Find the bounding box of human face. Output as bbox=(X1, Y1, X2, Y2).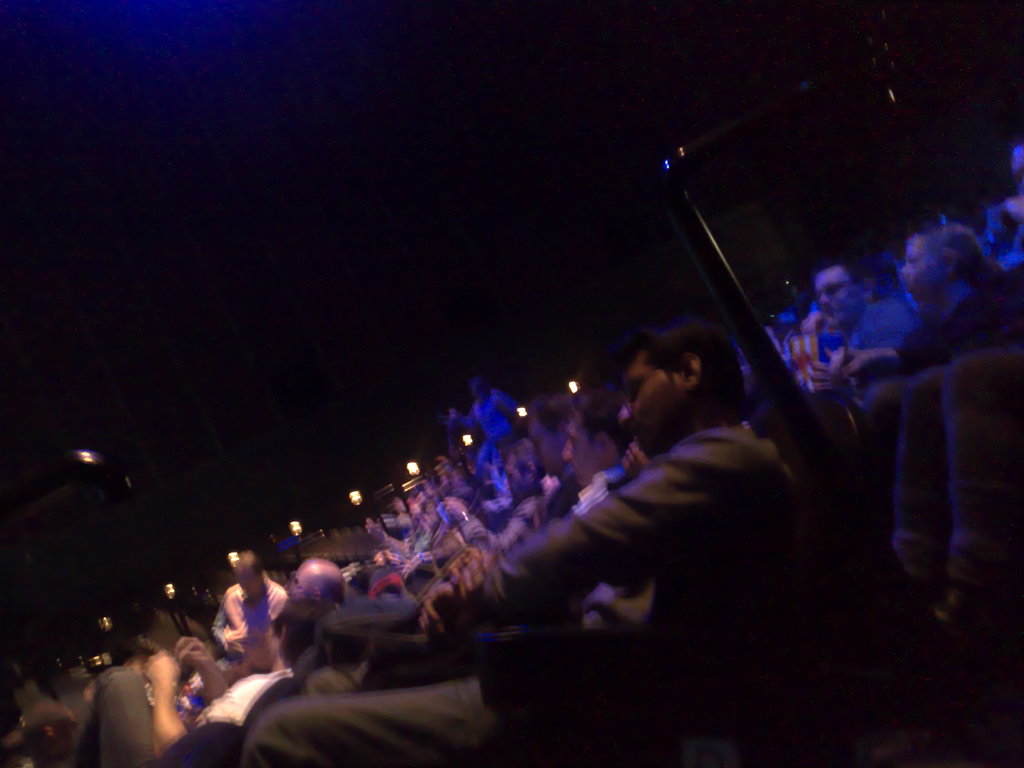
bbox=(811, 268, 858, 335).
